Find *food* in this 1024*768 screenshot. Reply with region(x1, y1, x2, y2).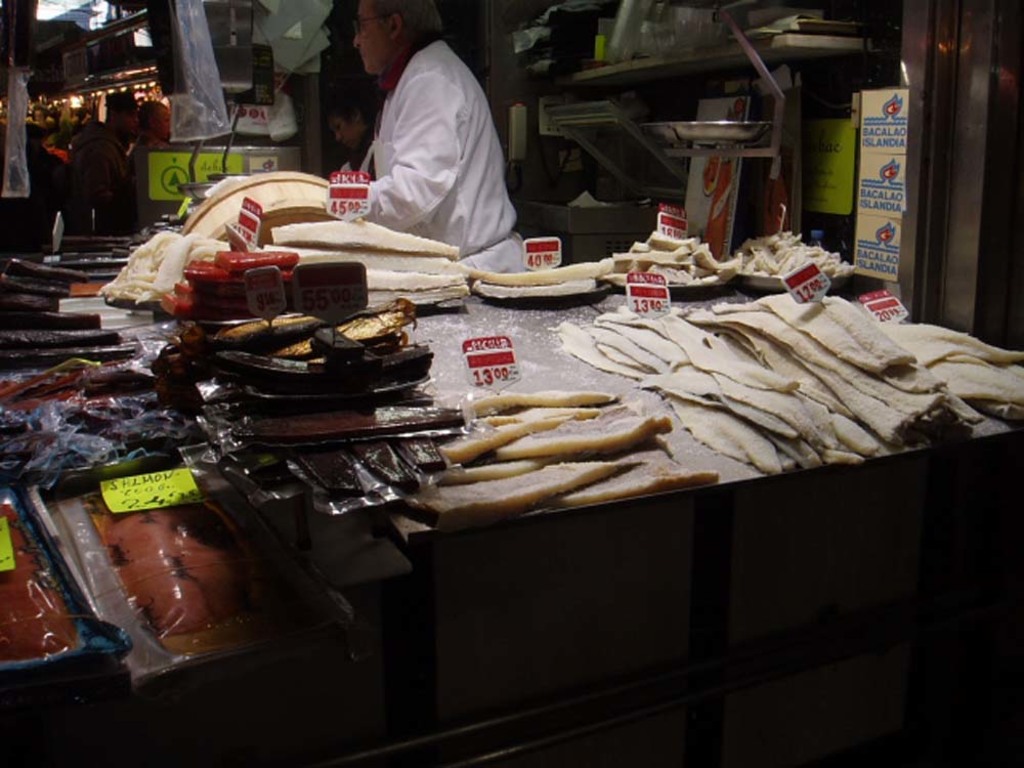
region(697, 99, 748, 259).
